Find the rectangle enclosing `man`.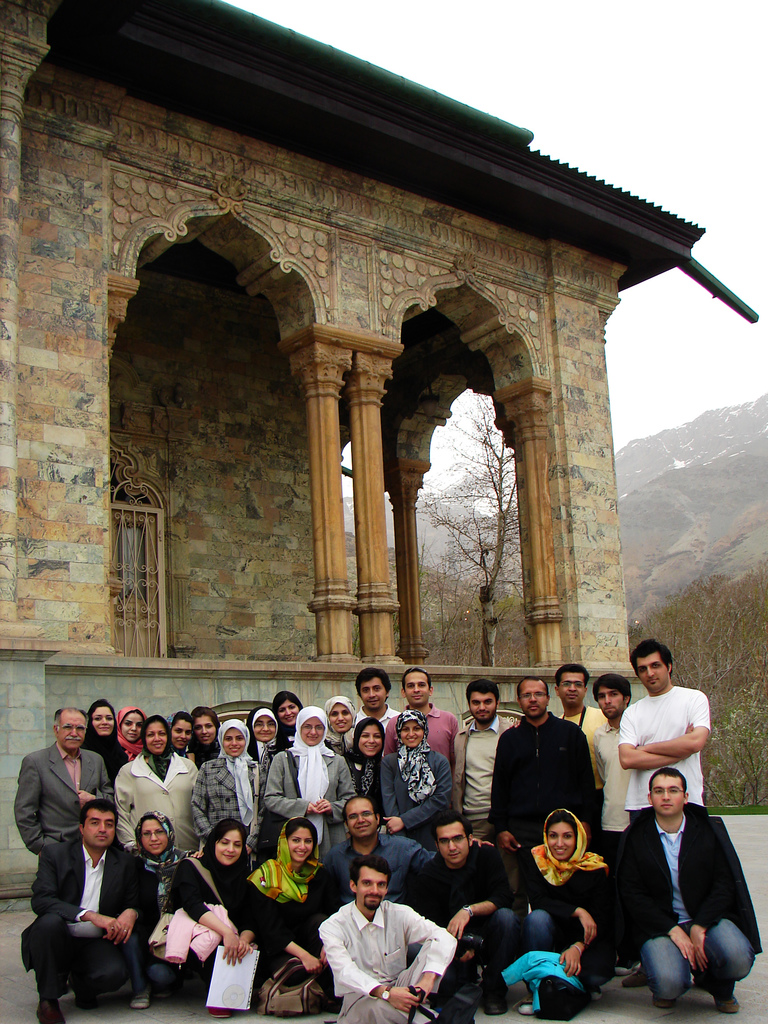
552/664/612/793.
